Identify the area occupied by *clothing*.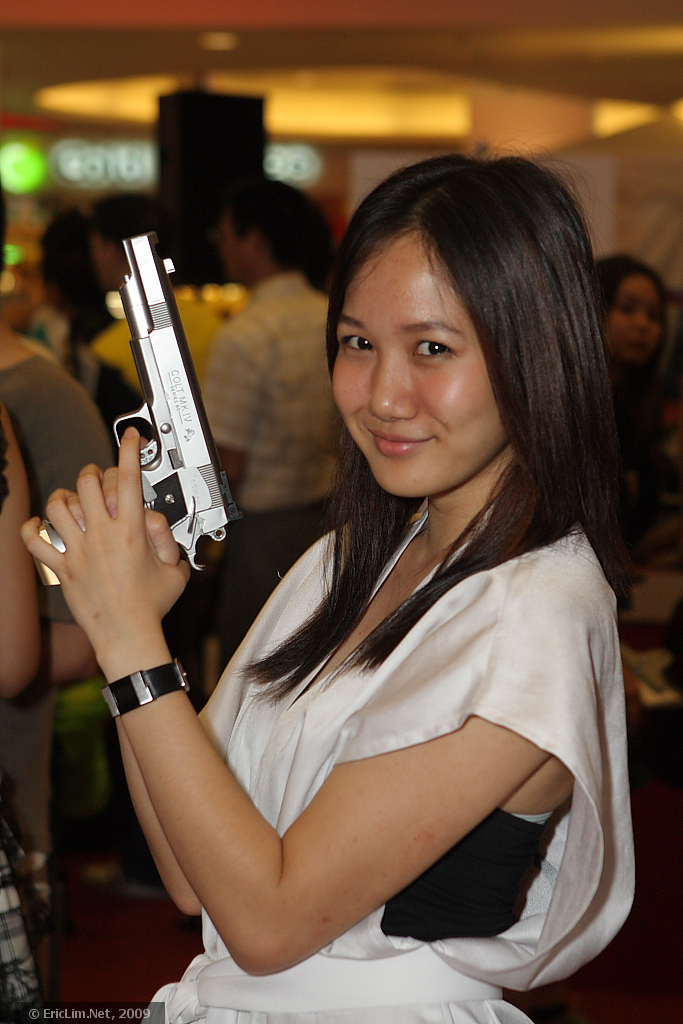
Area: l=0, t=319, r=137, b=888.
